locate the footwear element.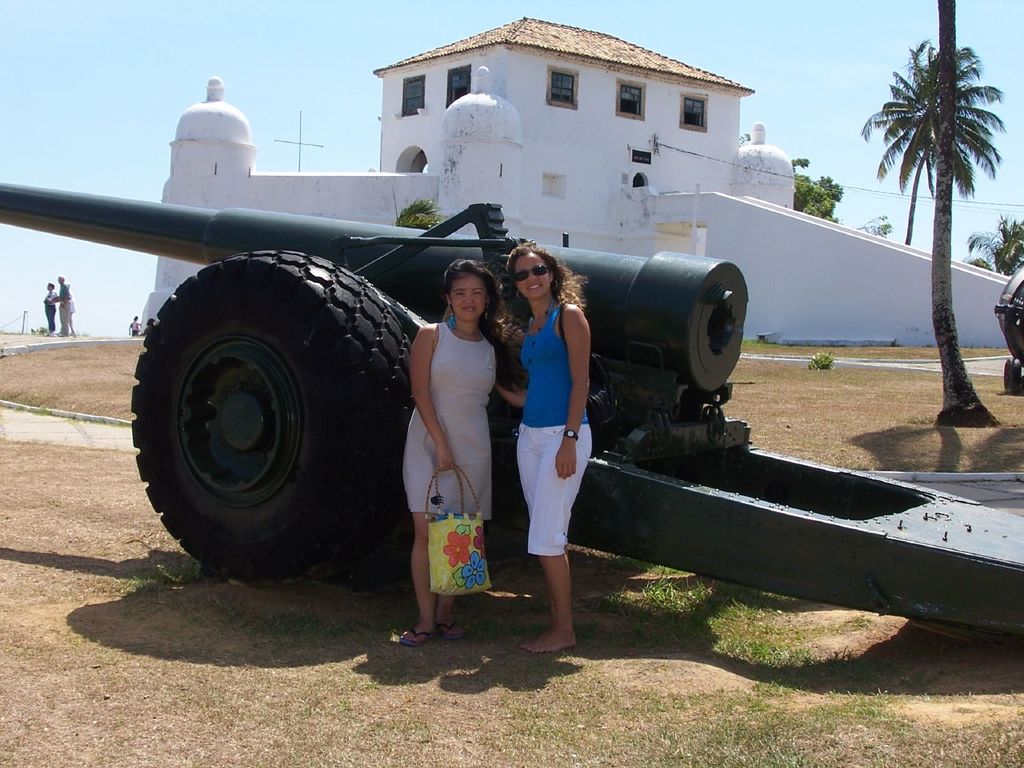
Element bbox: x1=434, y1=618, x2=464, y2=640.
